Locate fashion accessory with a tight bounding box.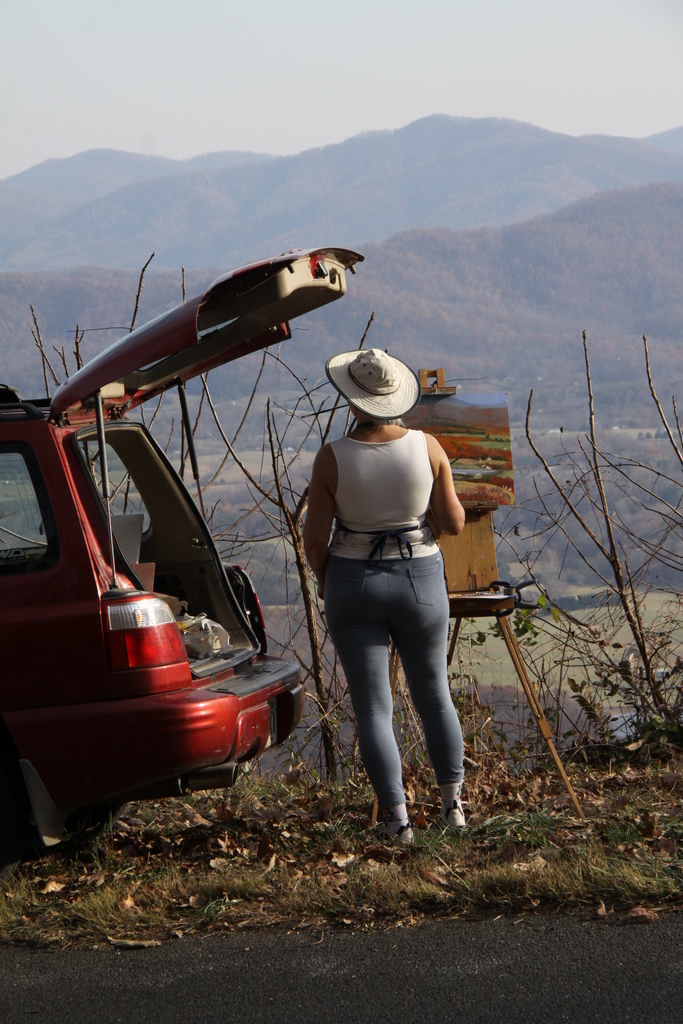
<box>325,346,420,424</box>.
